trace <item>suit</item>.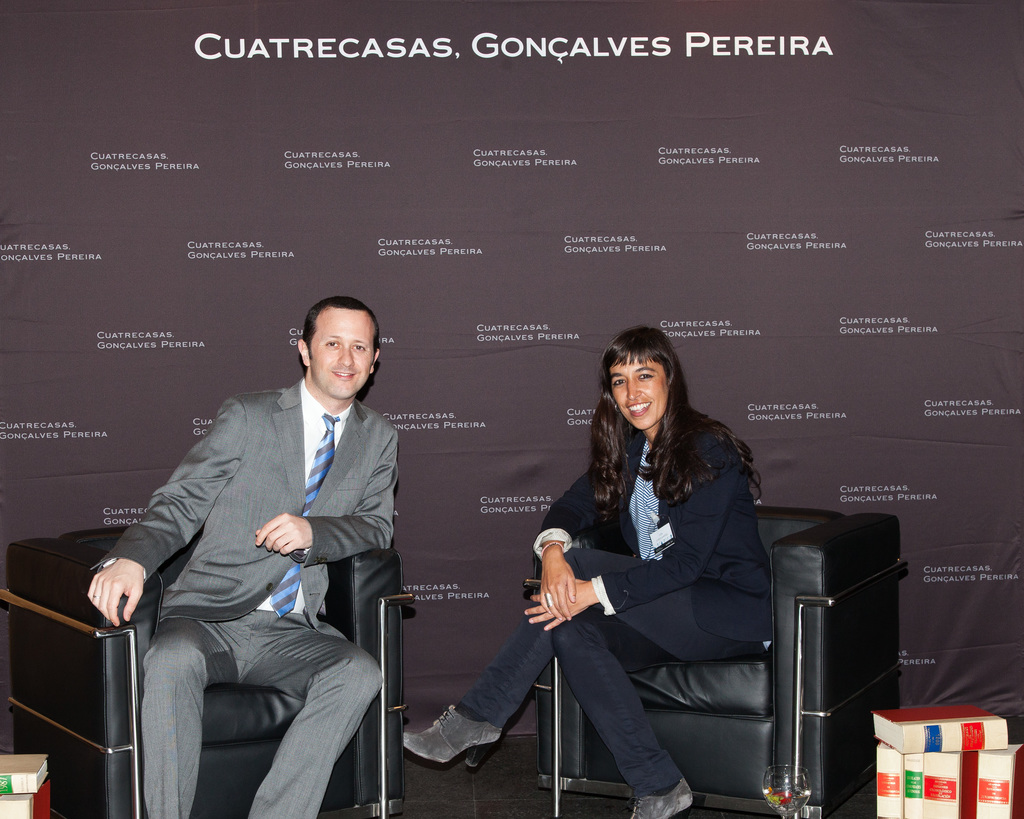
Traced to bbox(448, 356, 815, 804).
